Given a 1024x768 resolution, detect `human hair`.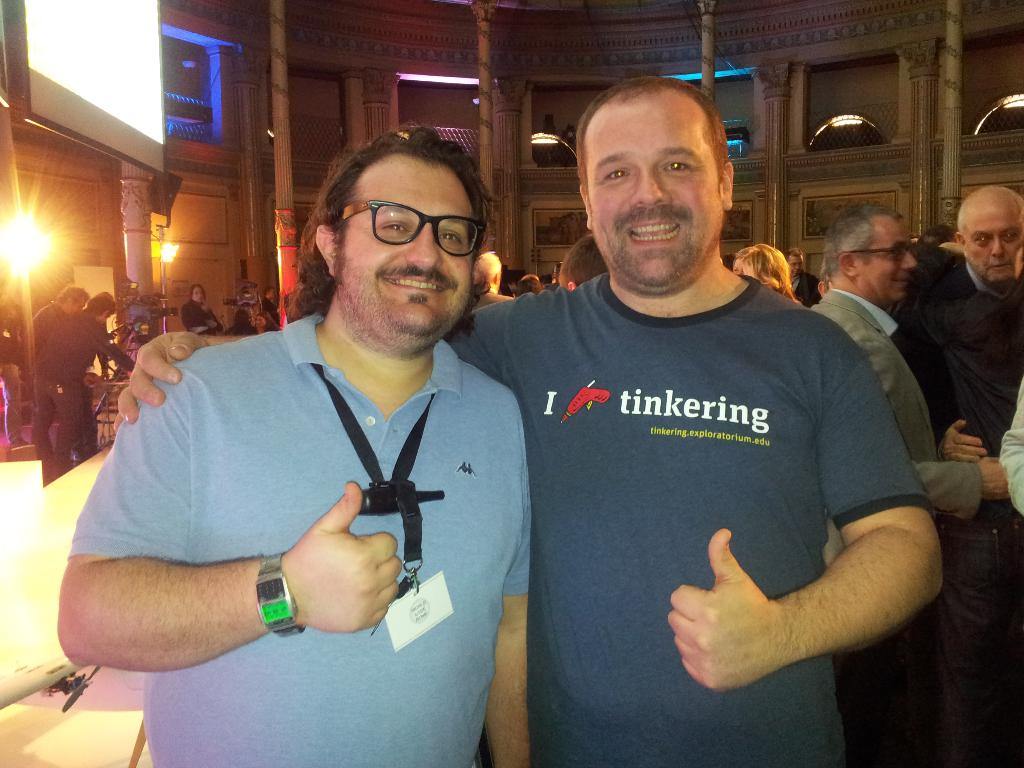
[557,233,611,294].
